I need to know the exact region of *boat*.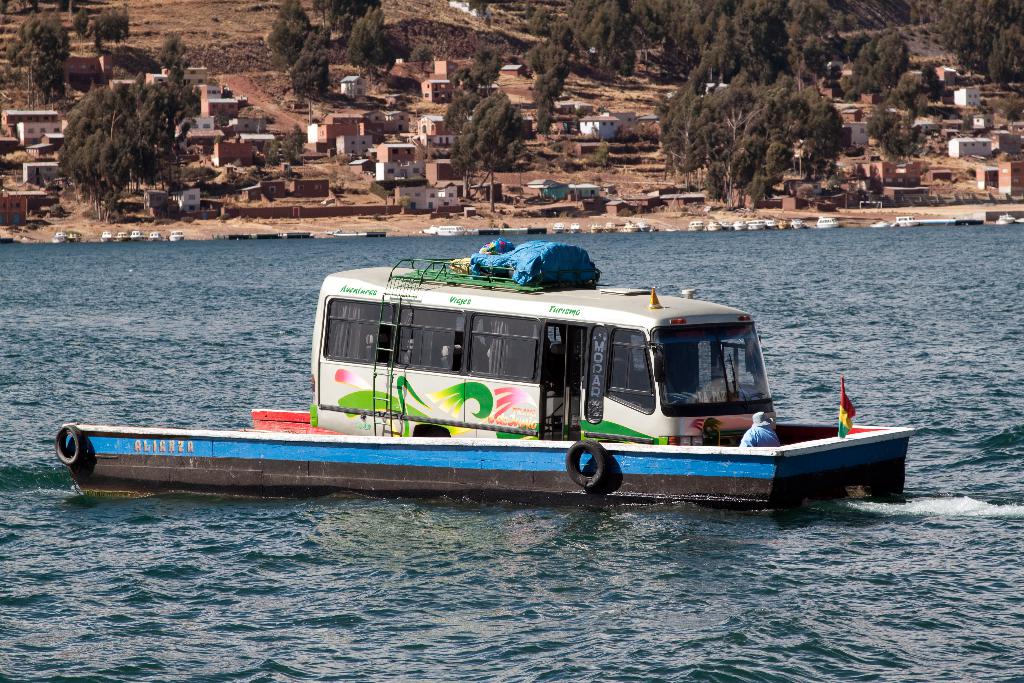
Region: bbox(164, 226, 190, 245).
